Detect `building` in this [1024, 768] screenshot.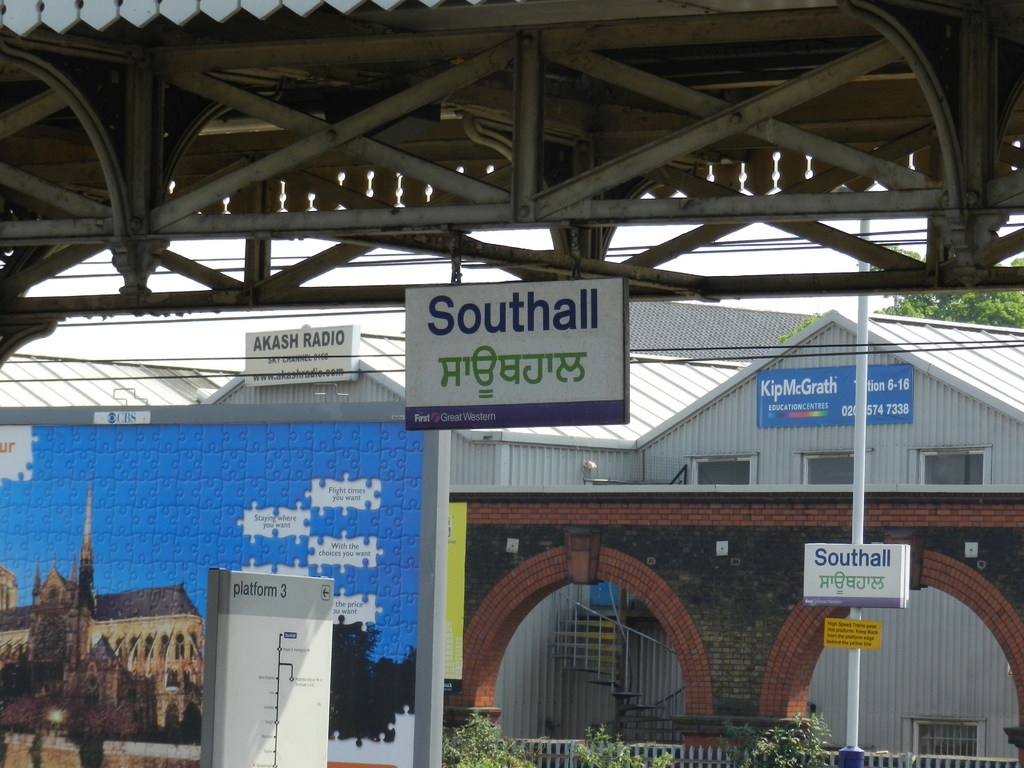
Detection: box(0, 483, 207, 732).
